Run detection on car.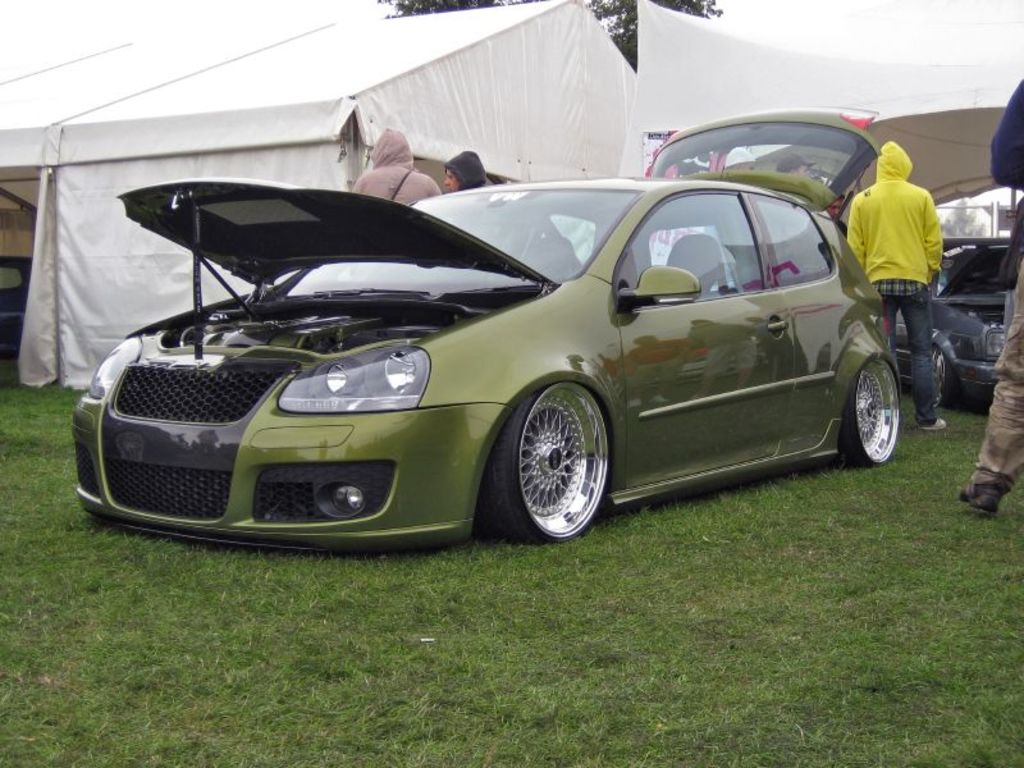
Result: detection(931, 233, 1011, 417).
